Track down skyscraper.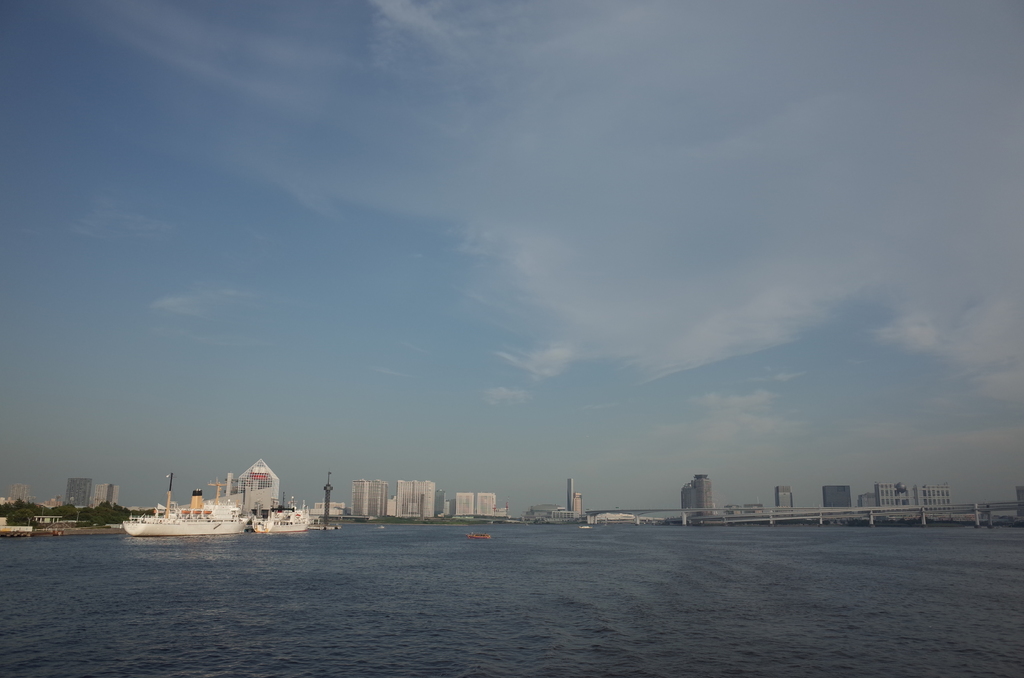
Tracked to detection(770, 485, 792, 513).
